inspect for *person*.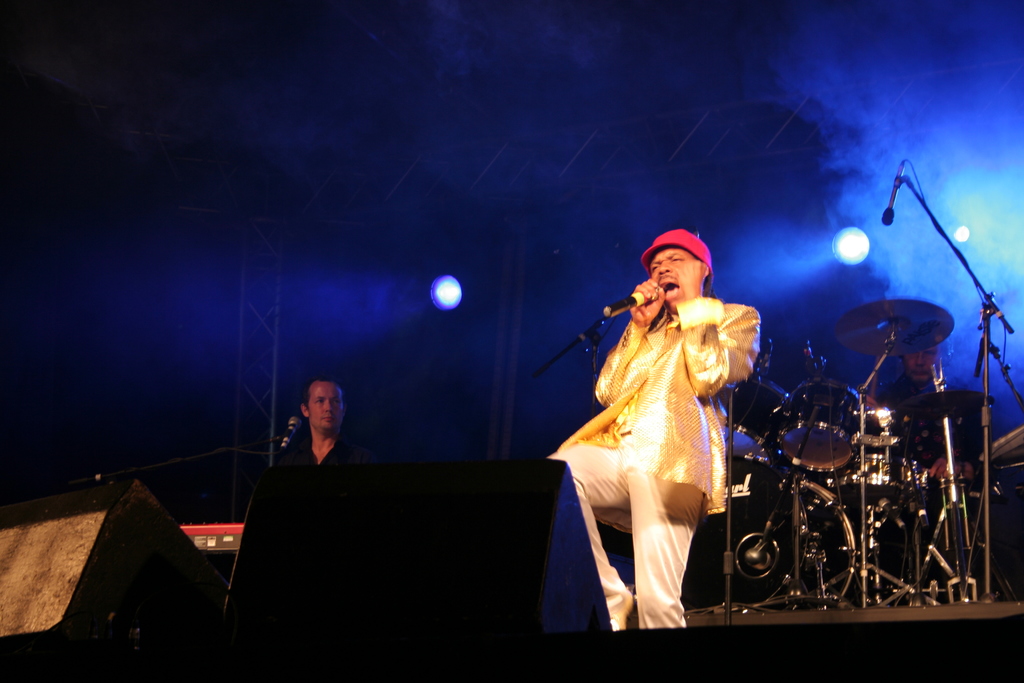
Inspection: [left=543, top=222, right=760, bottom=624].
